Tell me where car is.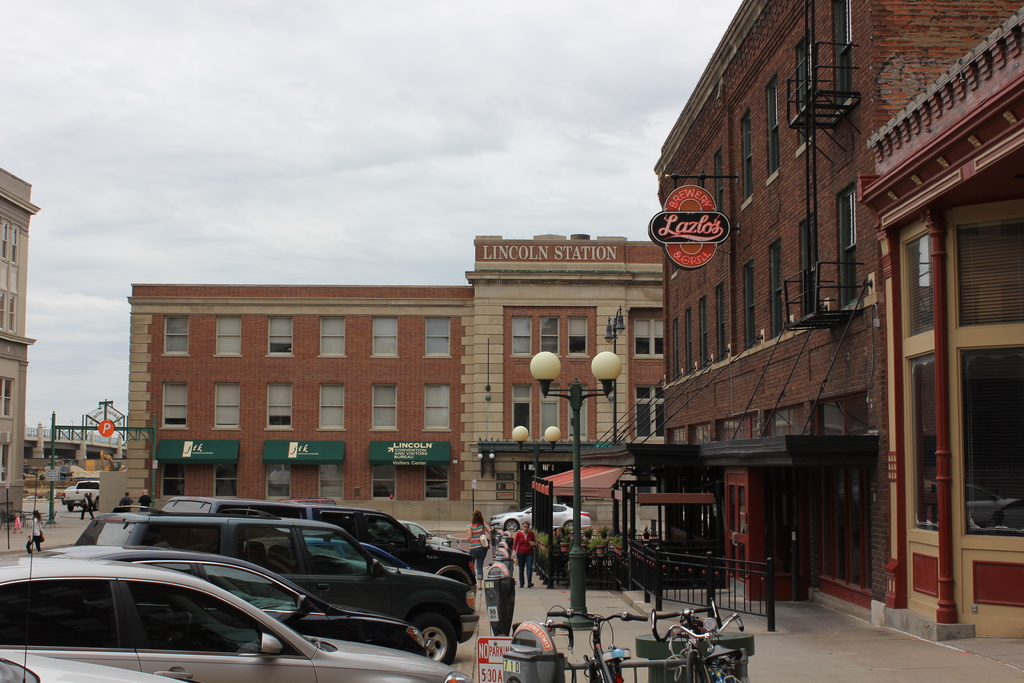
car is at detection(490, 503, 595, 534).
